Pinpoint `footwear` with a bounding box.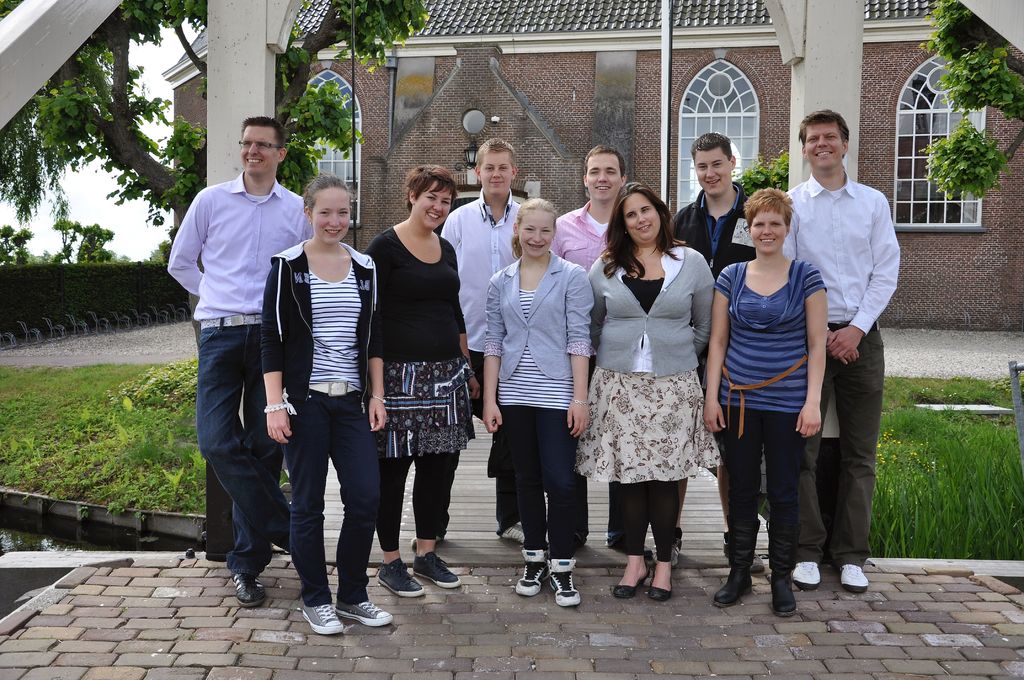
Rect(666, 531, 687, 563).
